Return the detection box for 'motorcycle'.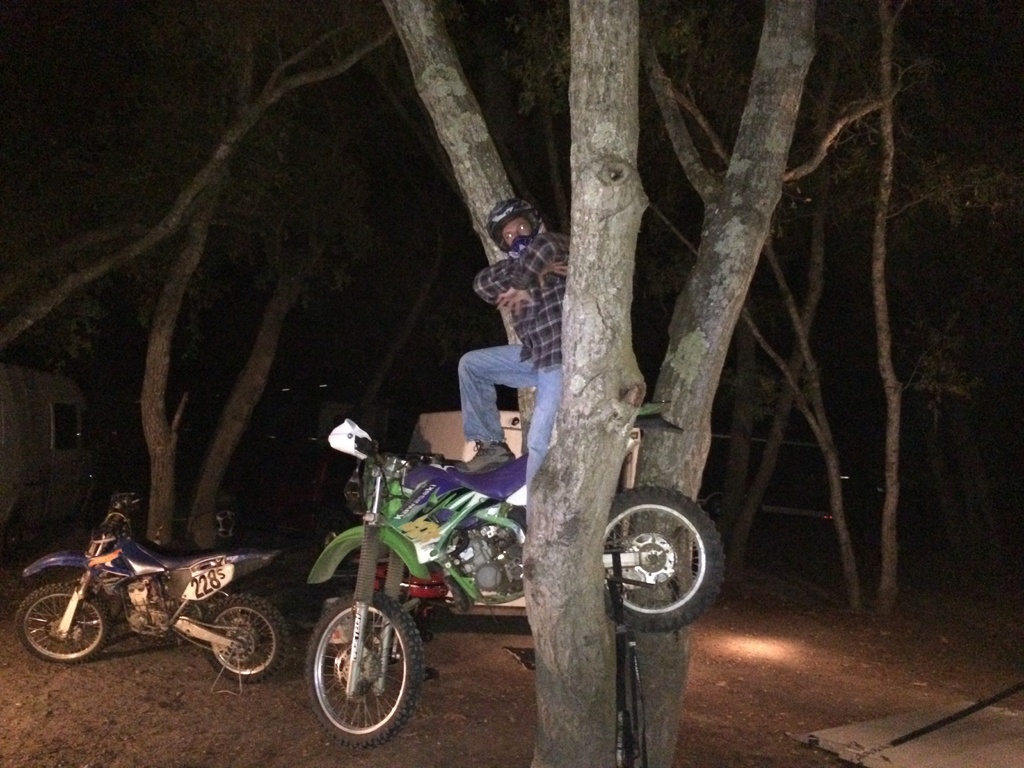
bbox(10, 524, 272, 689).
